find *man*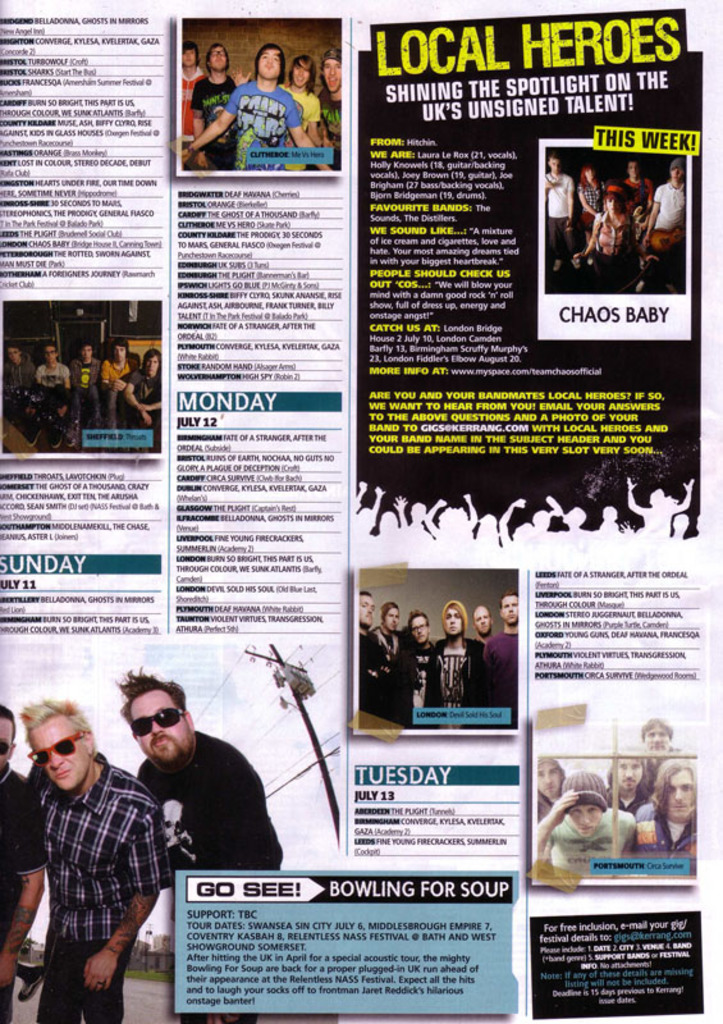
rect(0, 704, 55, 1023)
